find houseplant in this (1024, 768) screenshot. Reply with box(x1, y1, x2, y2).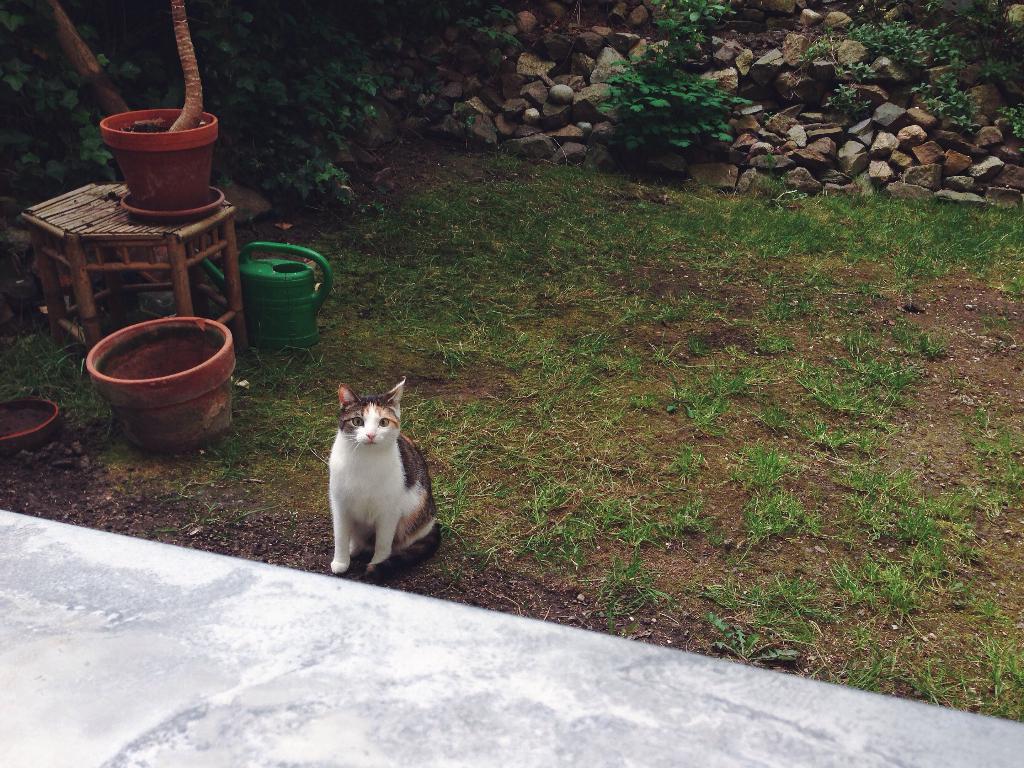
box(86, 0, 237, 222).
